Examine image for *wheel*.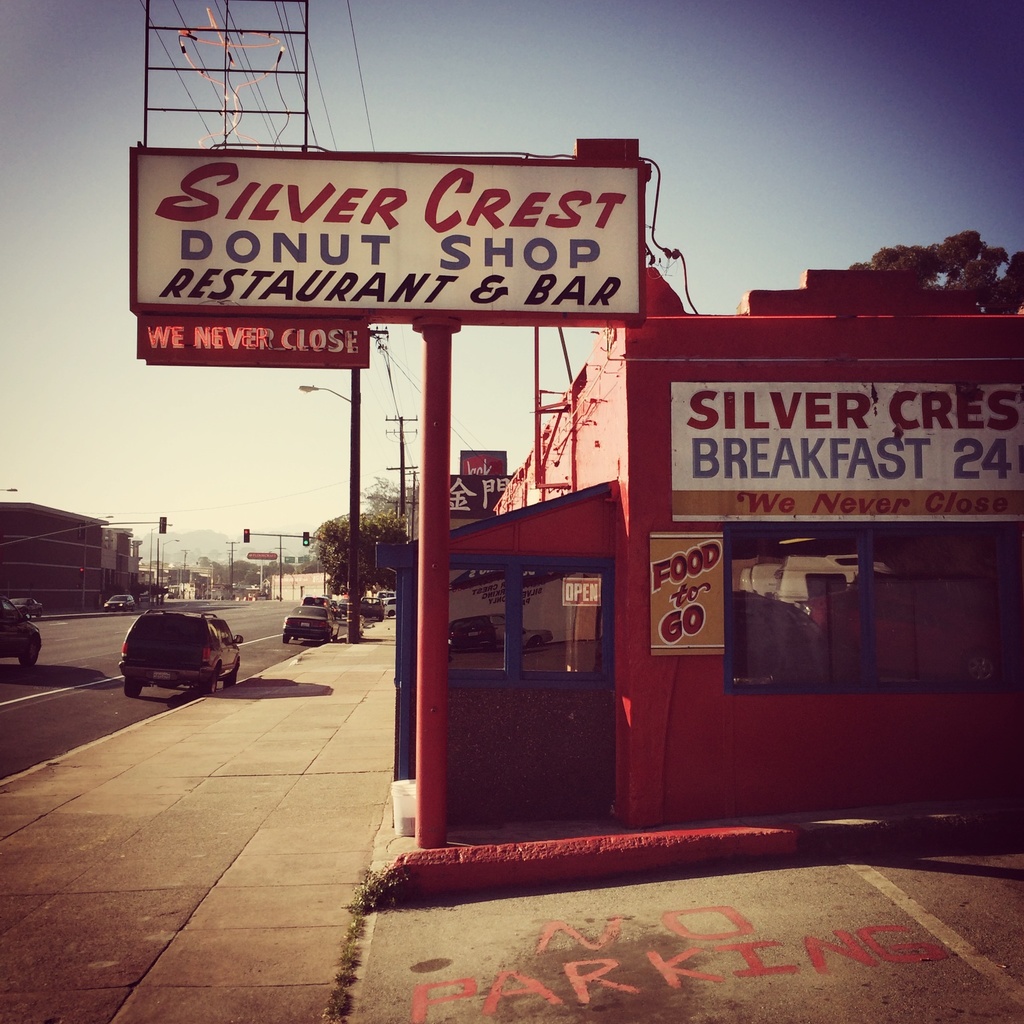
Examination result: (x1=282, y1=635, x2=291, y2=643).
